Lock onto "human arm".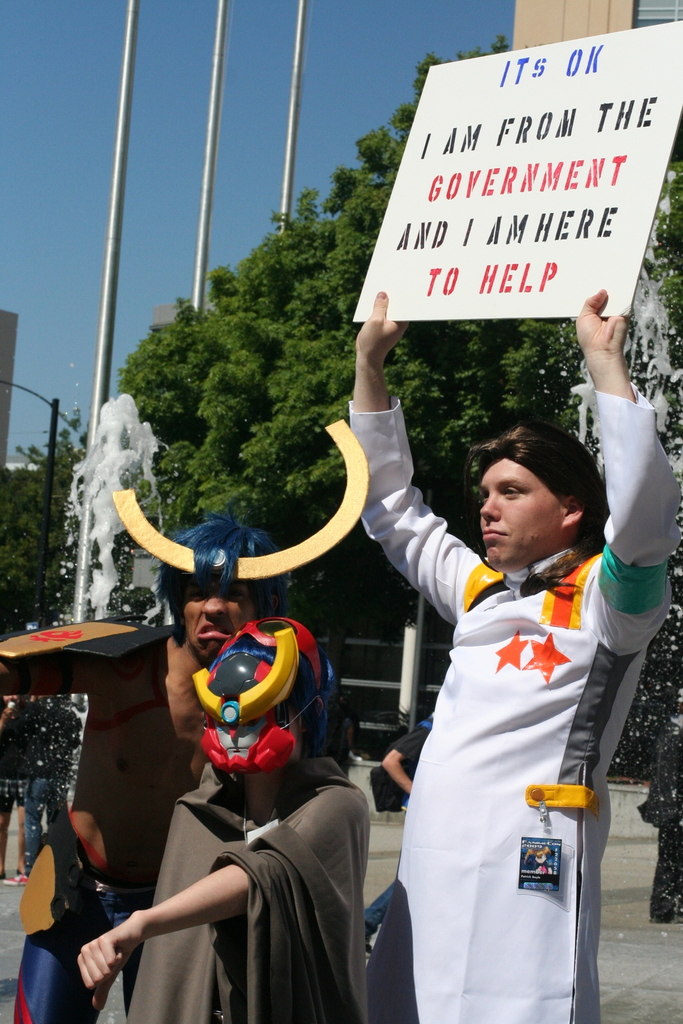
Locked: <region>80, 845, 254, 989</region>.
